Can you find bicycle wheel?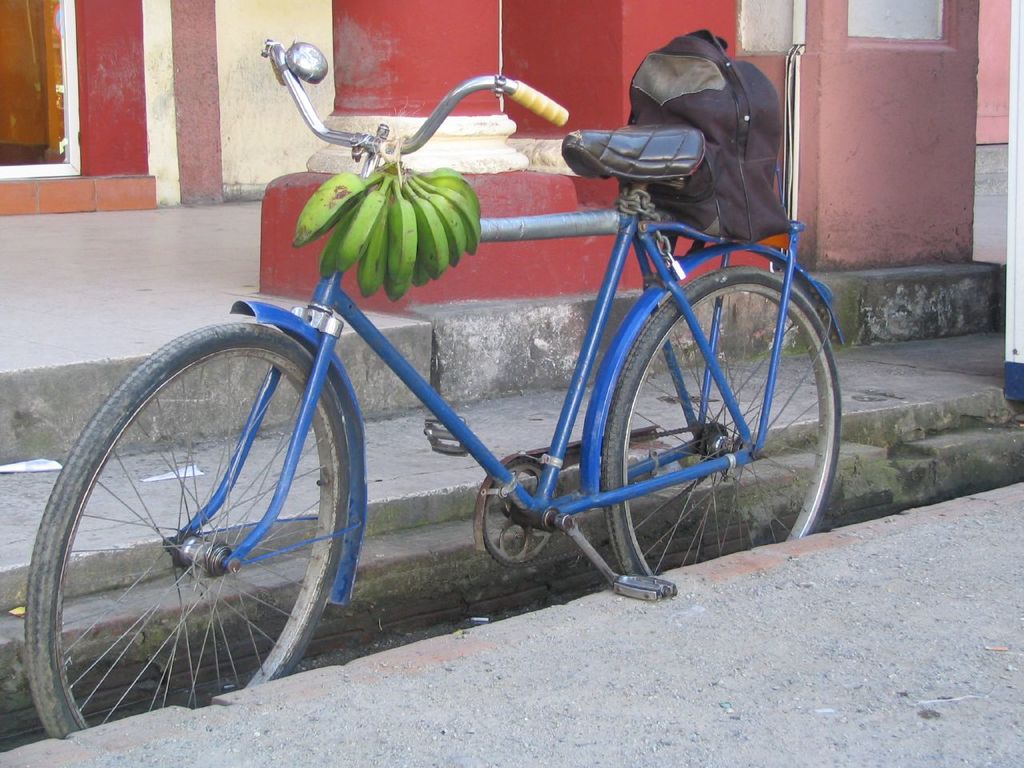
Yes, bounding box: box(19, 318, 351, 748).
